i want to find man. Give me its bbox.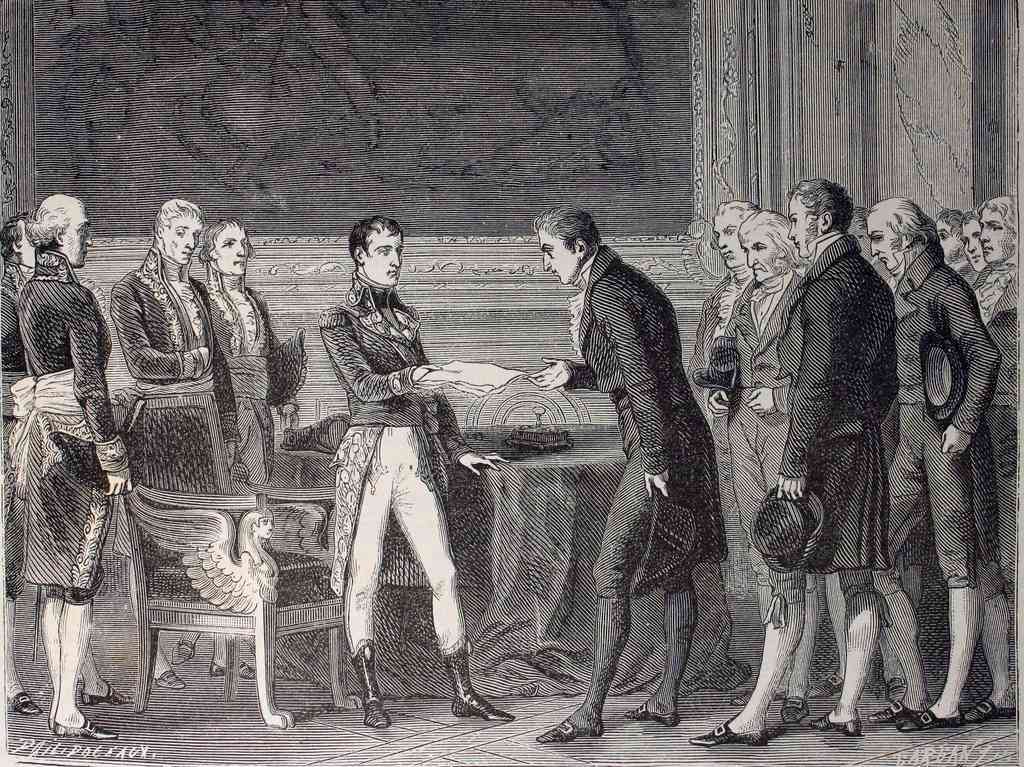
BBox(317, 216, 516, 724).
